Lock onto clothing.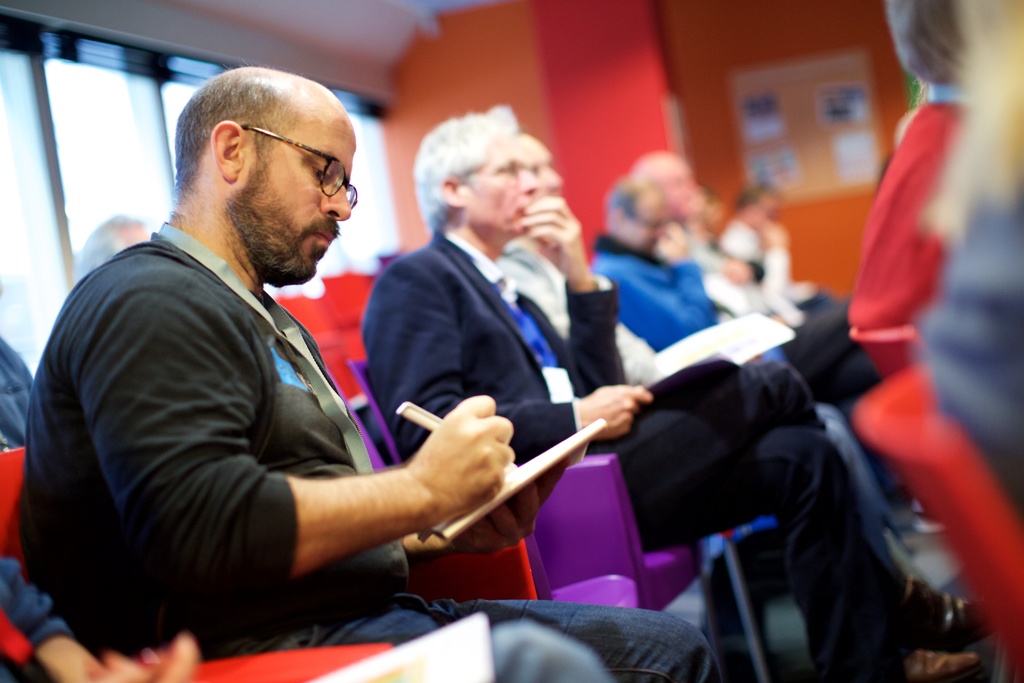
Locked: 19 219 719 682.
